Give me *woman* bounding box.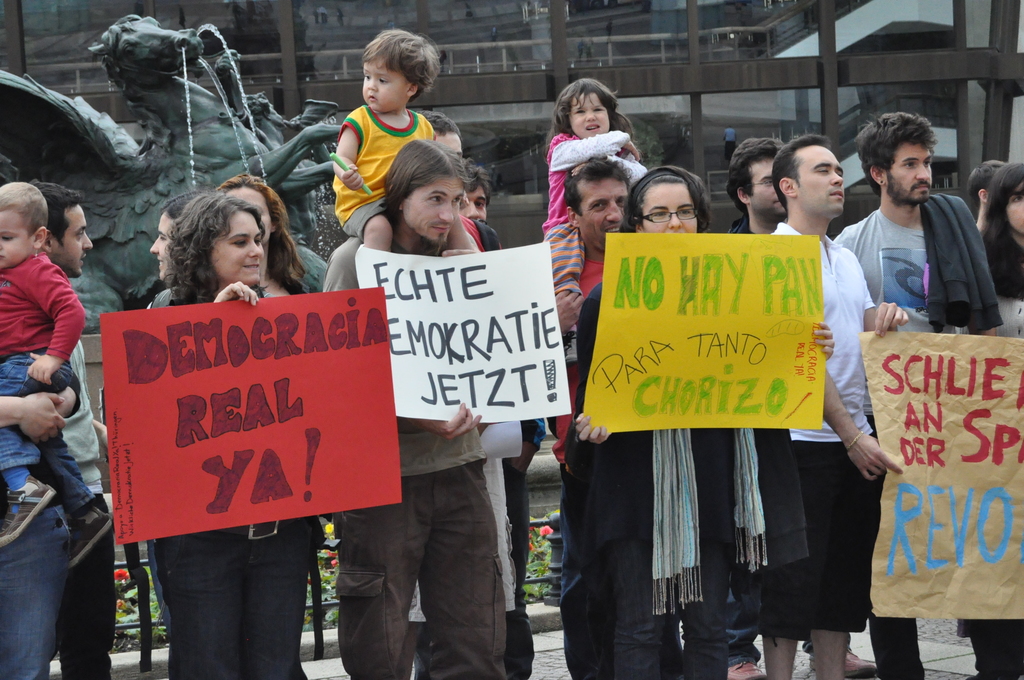
bbox(214, 172, 335, 309).
